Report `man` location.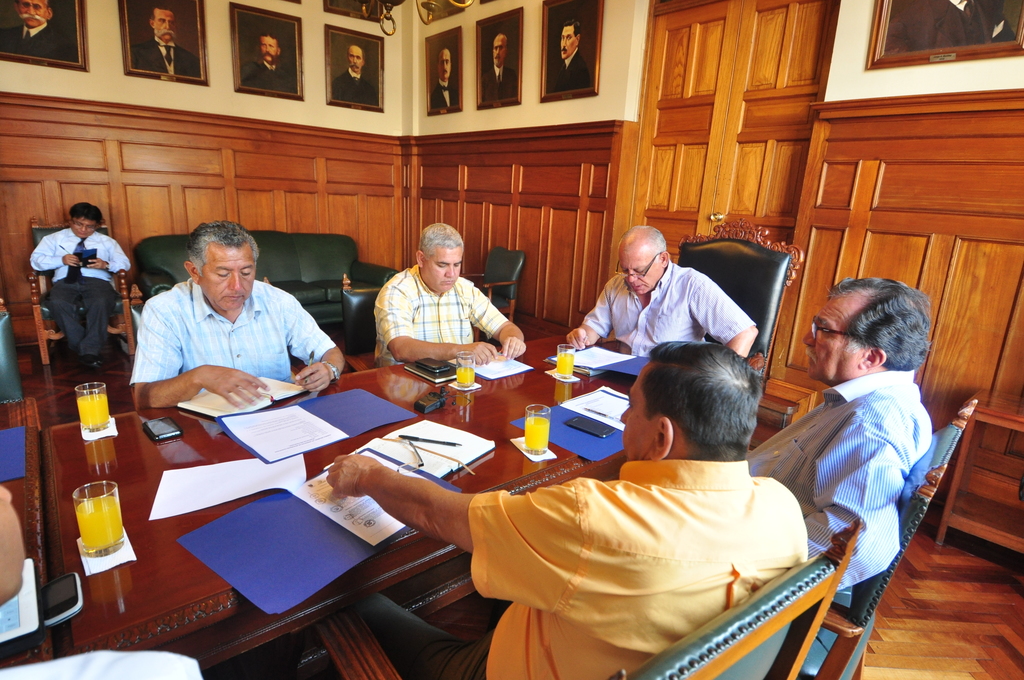
Report: [x1=0, y1=0, x2=79, y2=61].
